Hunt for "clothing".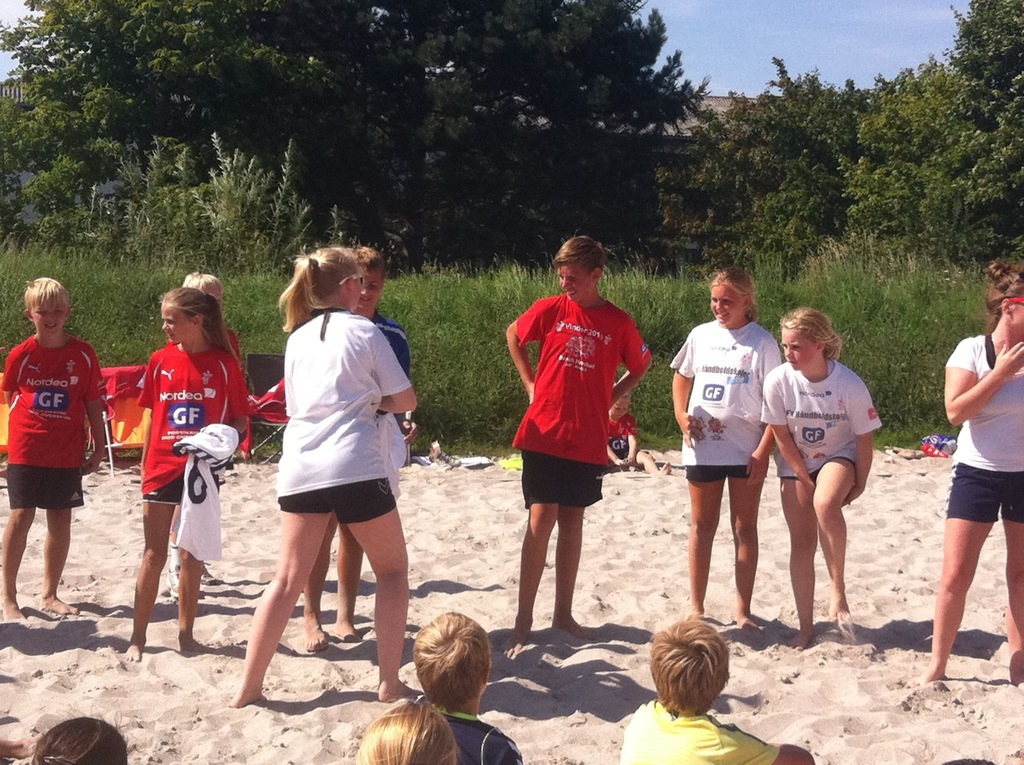
Hunted down at 278, 302, 410, 526.
